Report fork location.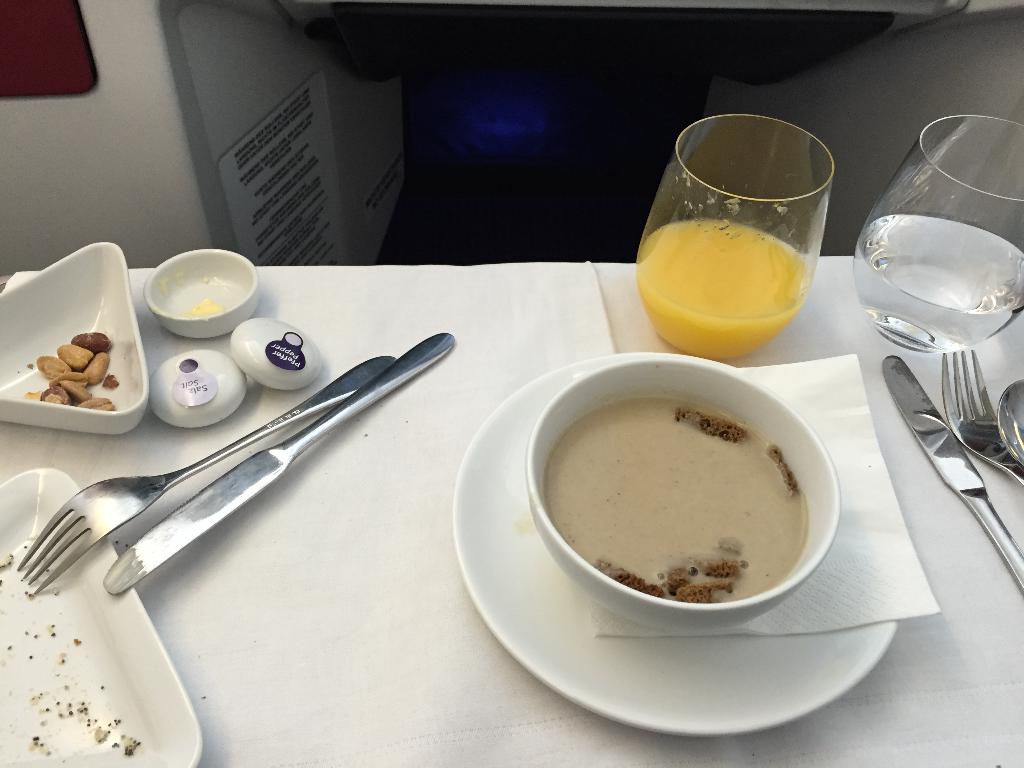
Report: (left=17, top=351, right=397, bottom=596).
